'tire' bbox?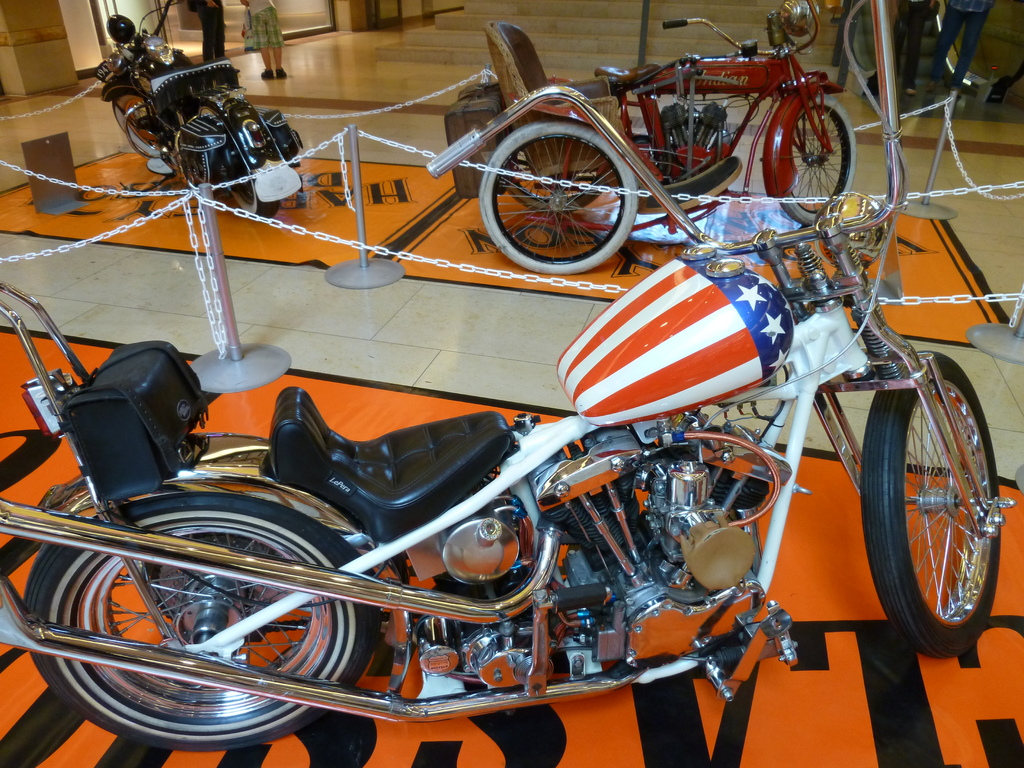
select_region(115, 97, 173, 154)
